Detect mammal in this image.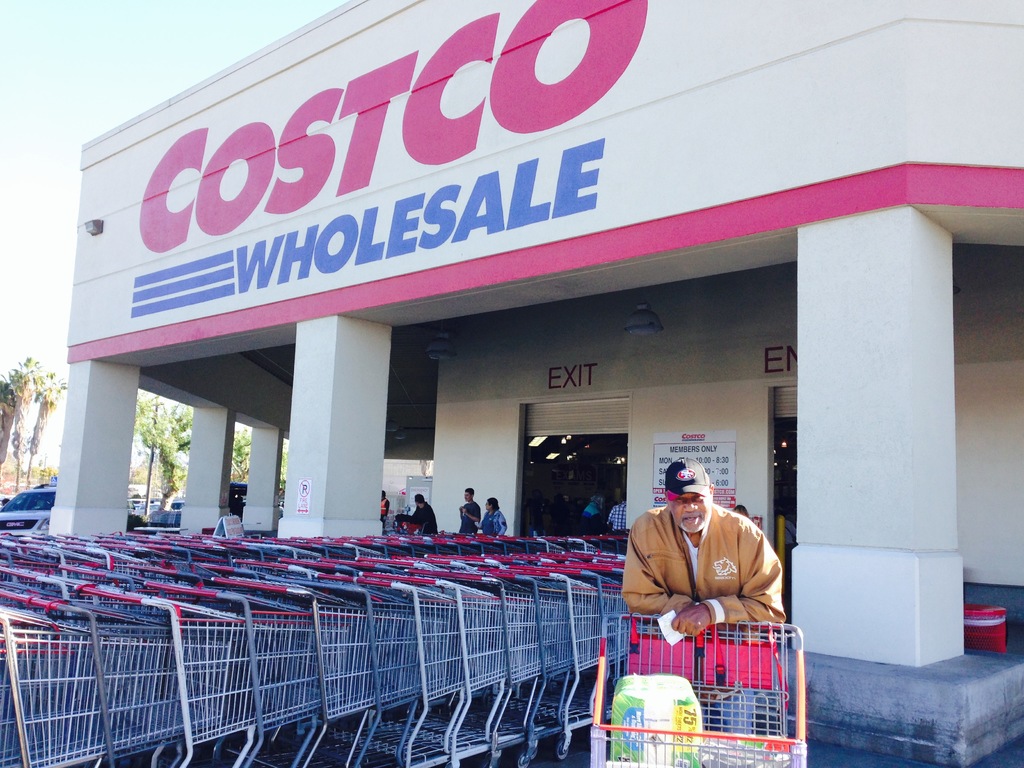
Detection: [457,488,483,535].
